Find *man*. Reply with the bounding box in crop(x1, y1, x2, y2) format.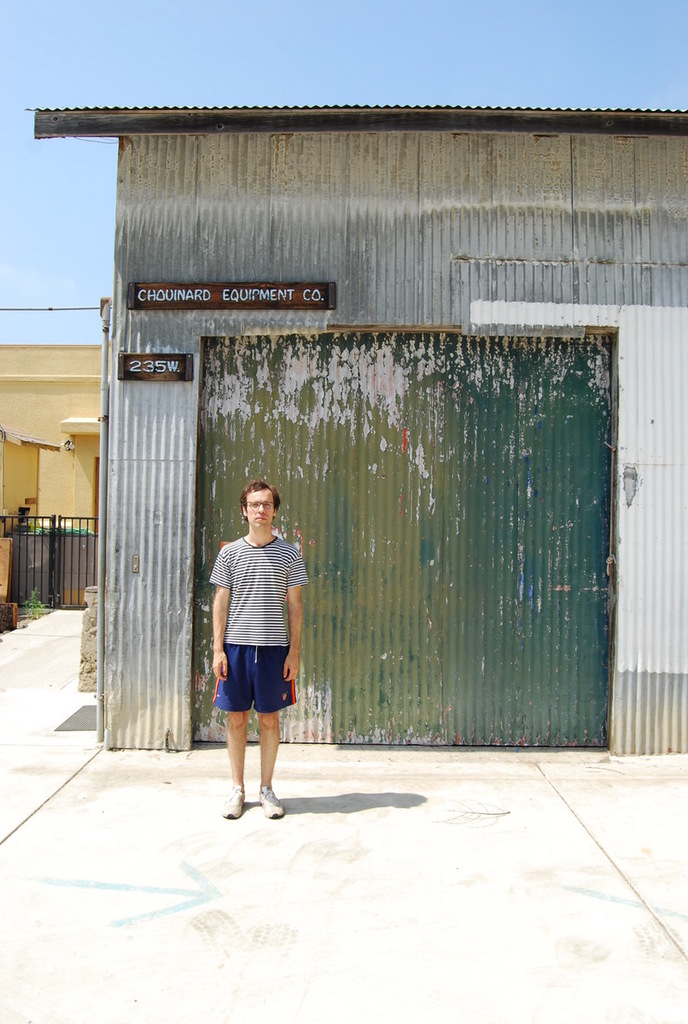
crop(207, 474, 306, 822).
